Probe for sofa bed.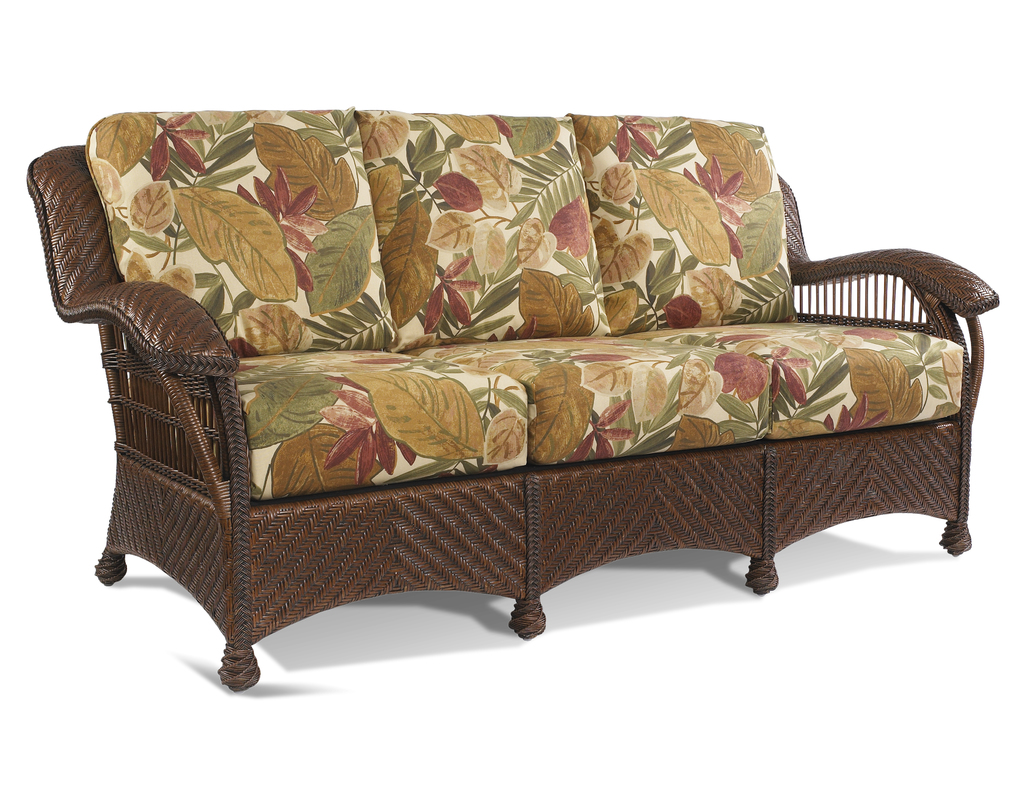
Probe result: crop(24, 105, 1002, 697).
